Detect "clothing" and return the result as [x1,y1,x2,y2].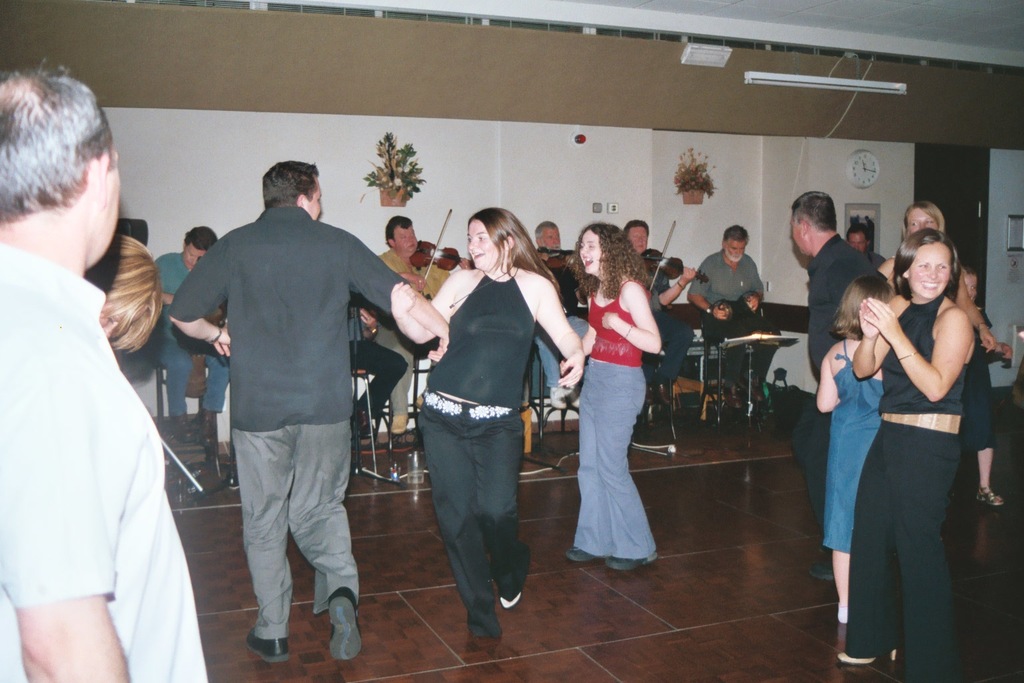
[631,245,688,393].
